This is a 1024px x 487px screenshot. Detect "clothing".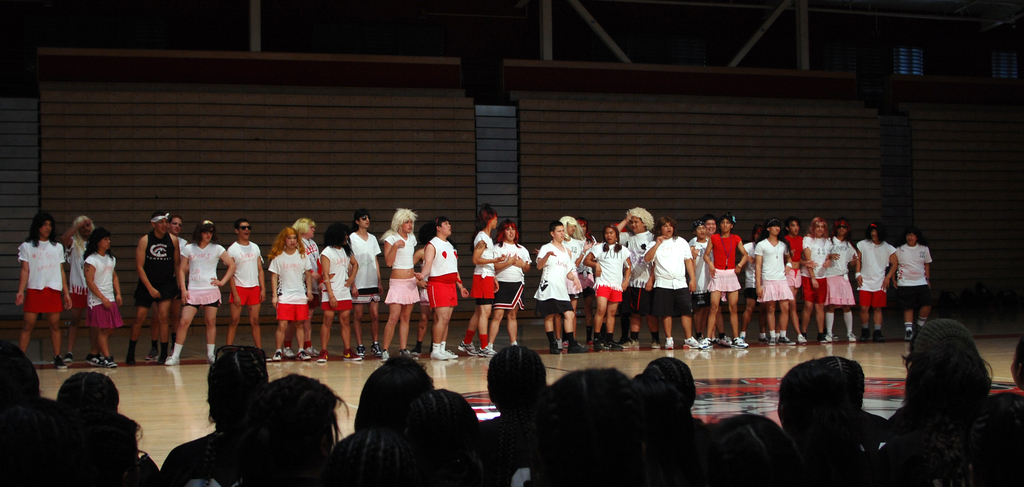
region(146, 340, 162, 355).
